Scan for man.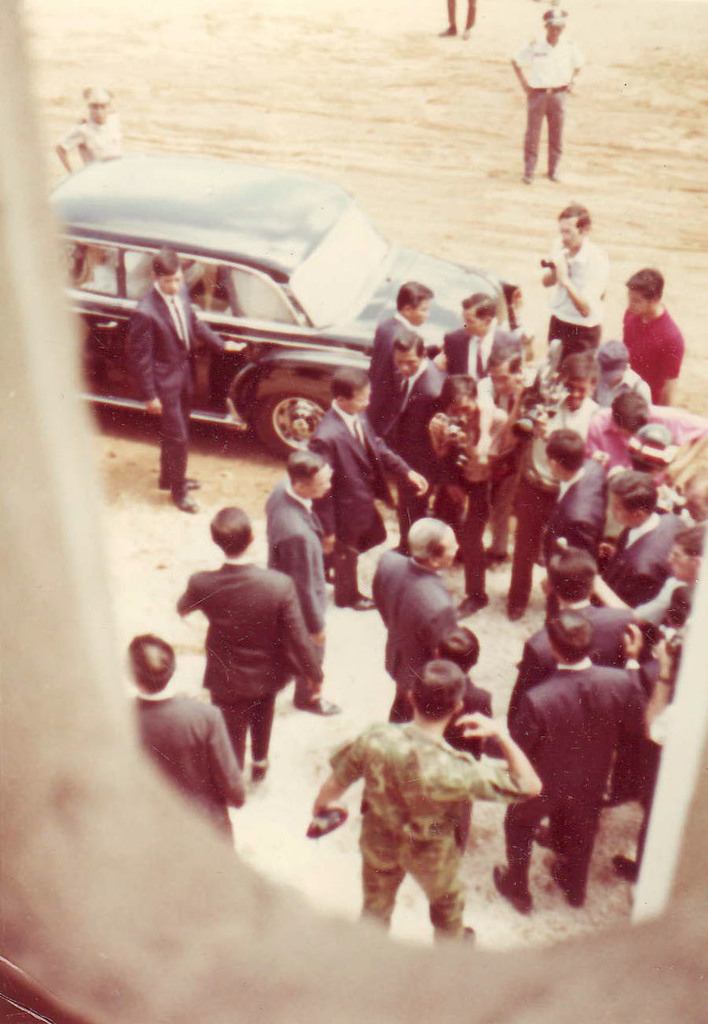
Scan result: bbox(511, 602, 645, 919).
